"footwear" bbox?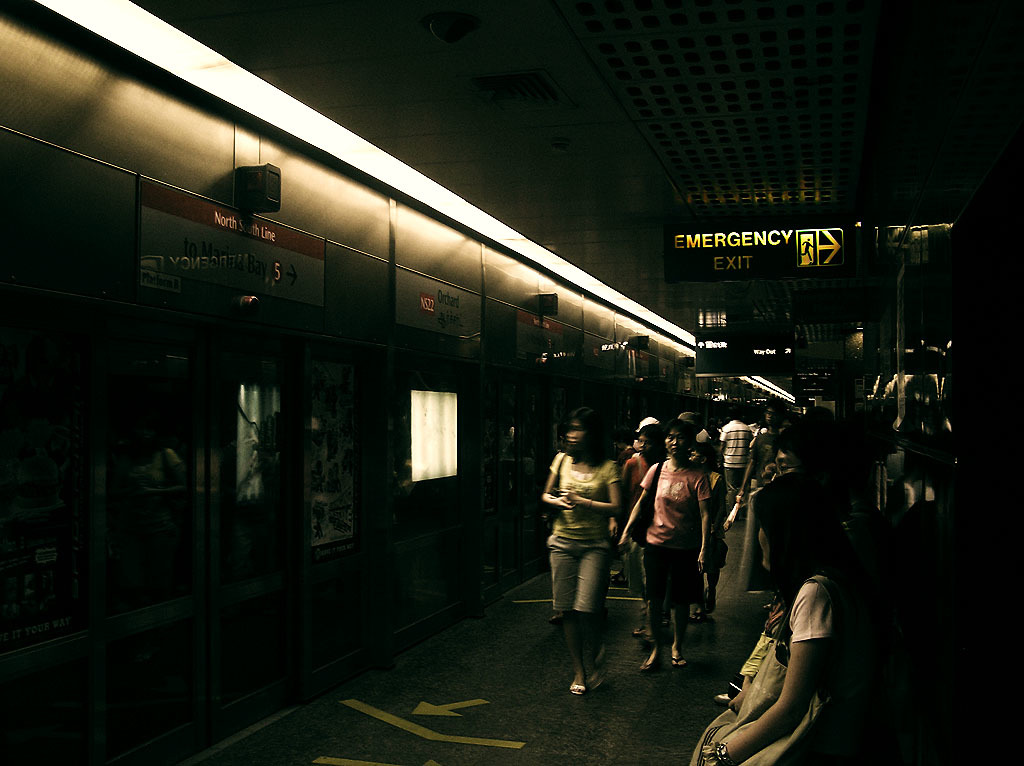
Rect(545, 608, 564, 628)
